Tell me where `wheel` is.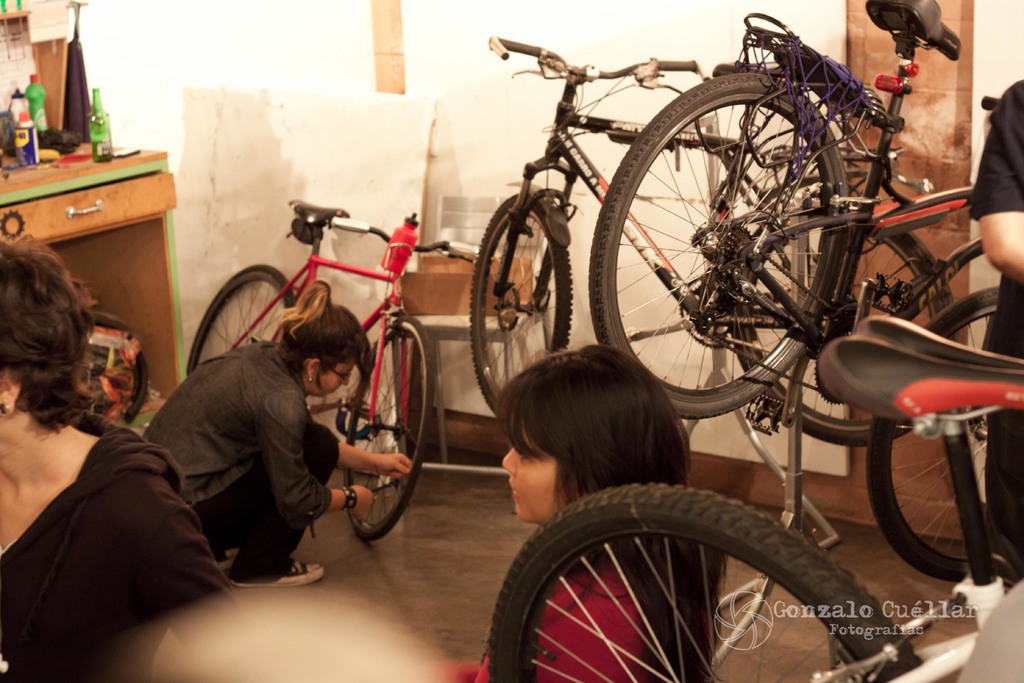
`wheel` is at [left=340, top=315, right=436, bottom=541].
